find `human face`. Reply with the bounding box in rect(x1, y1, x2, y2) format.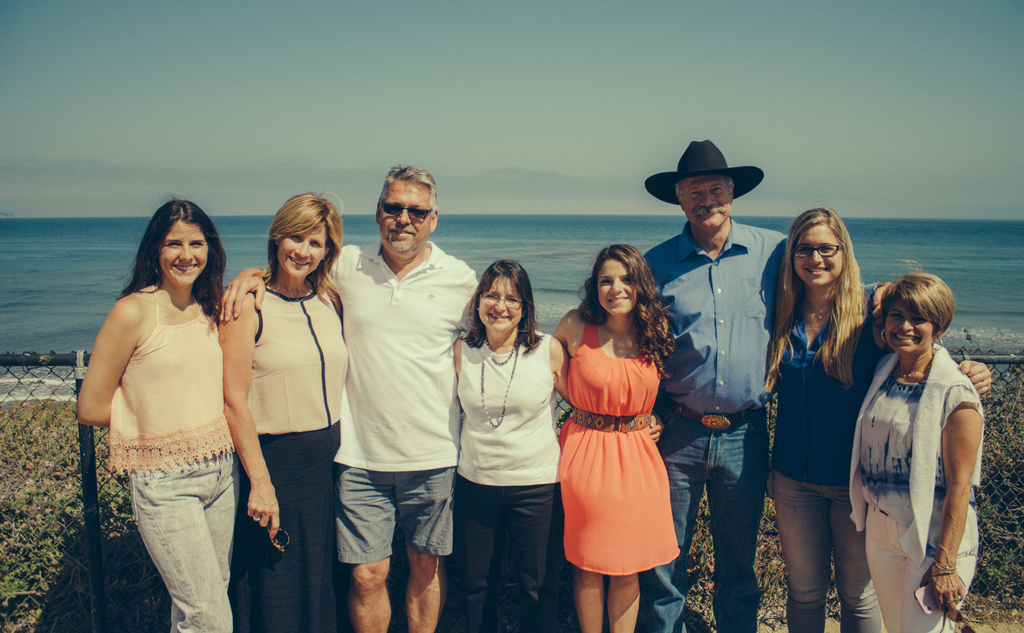
rect(683, 171, 730, 231).
